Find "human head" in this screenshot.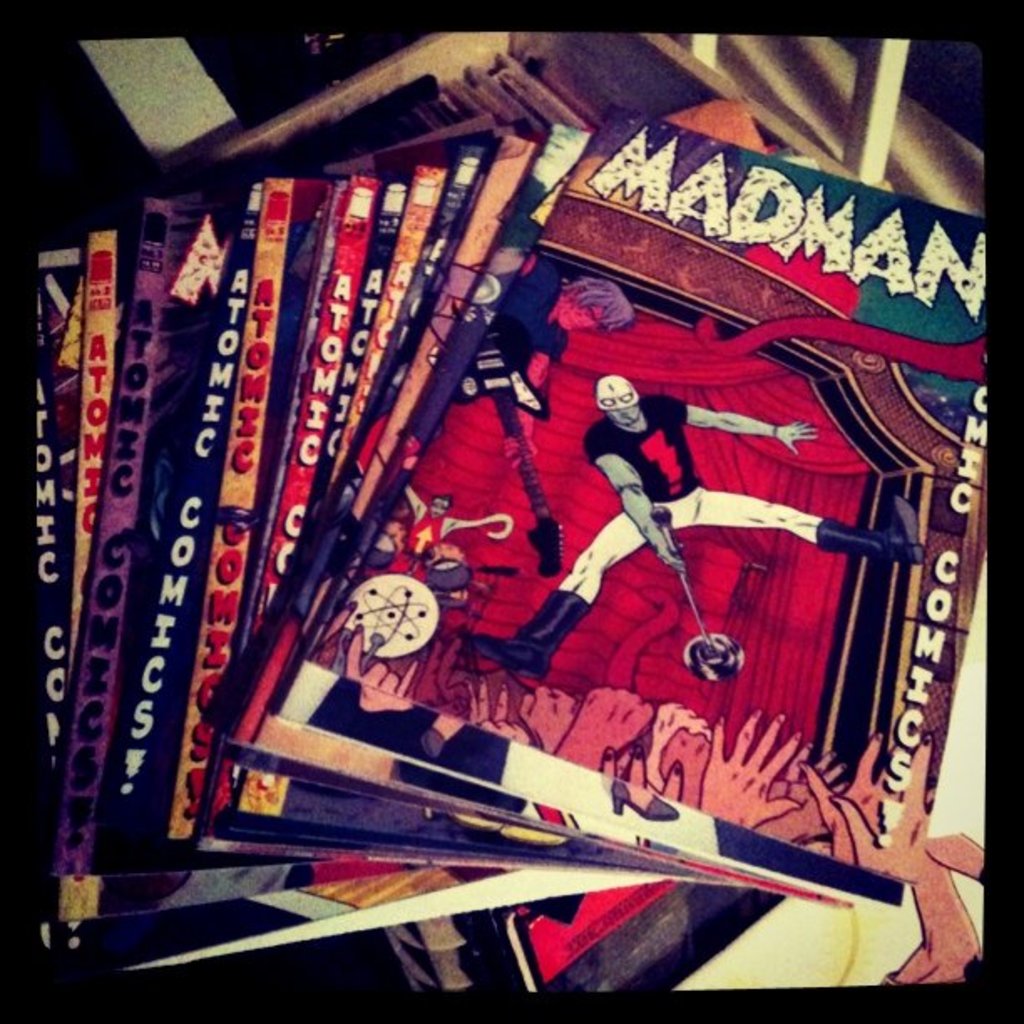
The bounding box for "human head" is (599, 375, 637, 432).
